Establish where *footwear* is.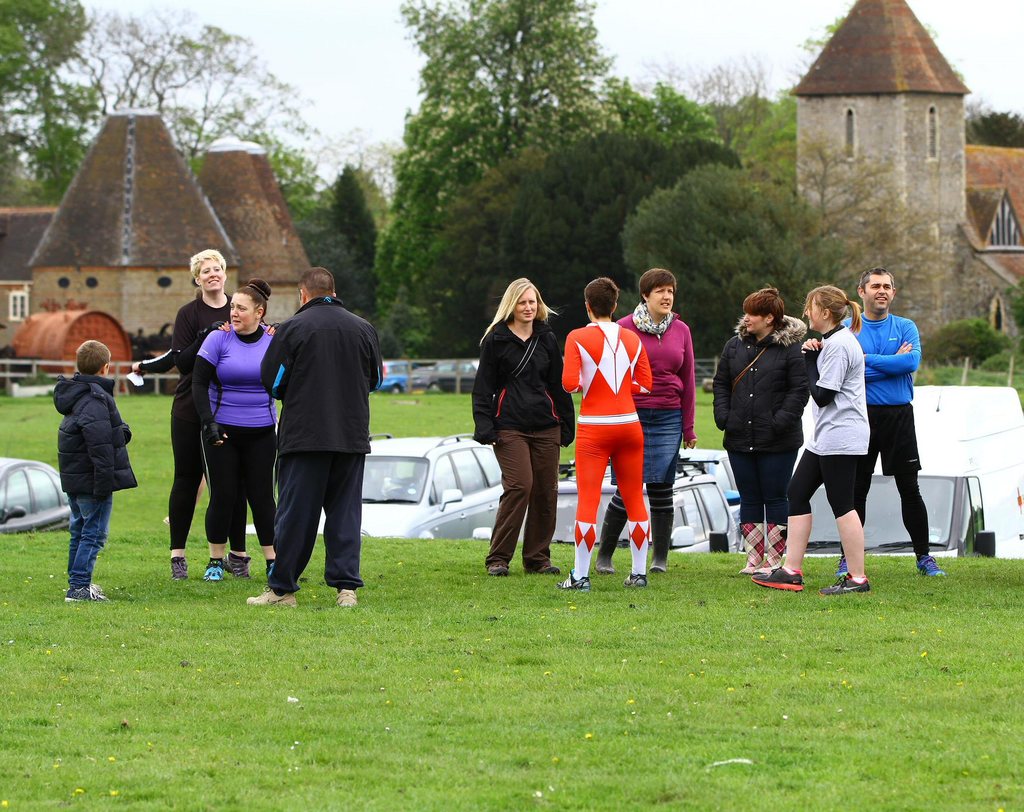
Established at {"left": 753, "top": 562, "right": 801, "bottom": 592}.
